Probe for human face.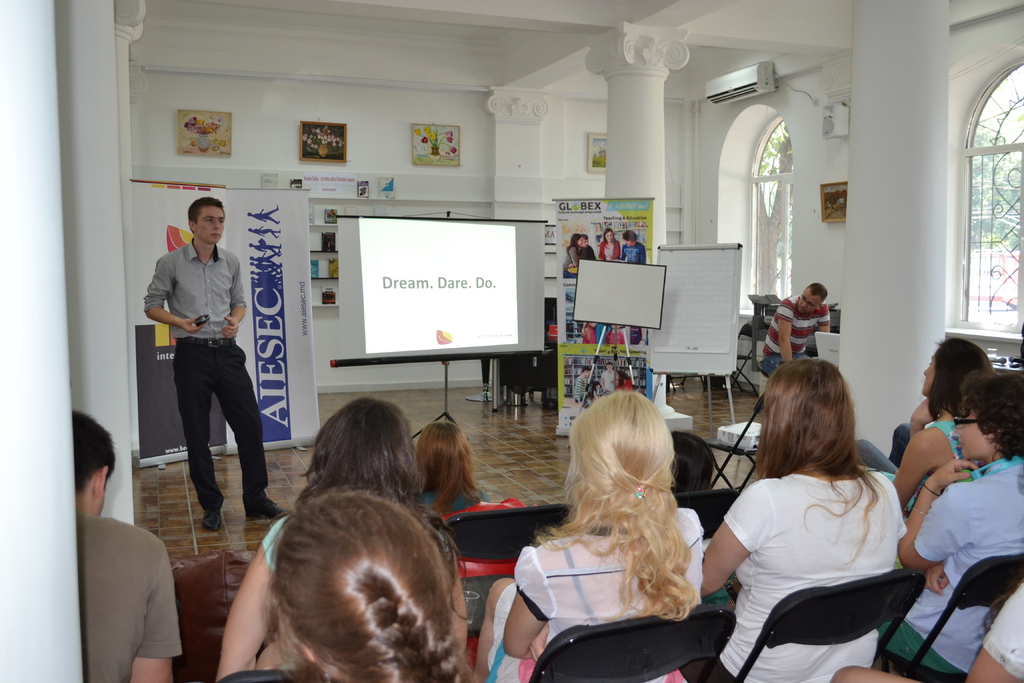
Probe result: bbox(587, 371, 589, 377).
